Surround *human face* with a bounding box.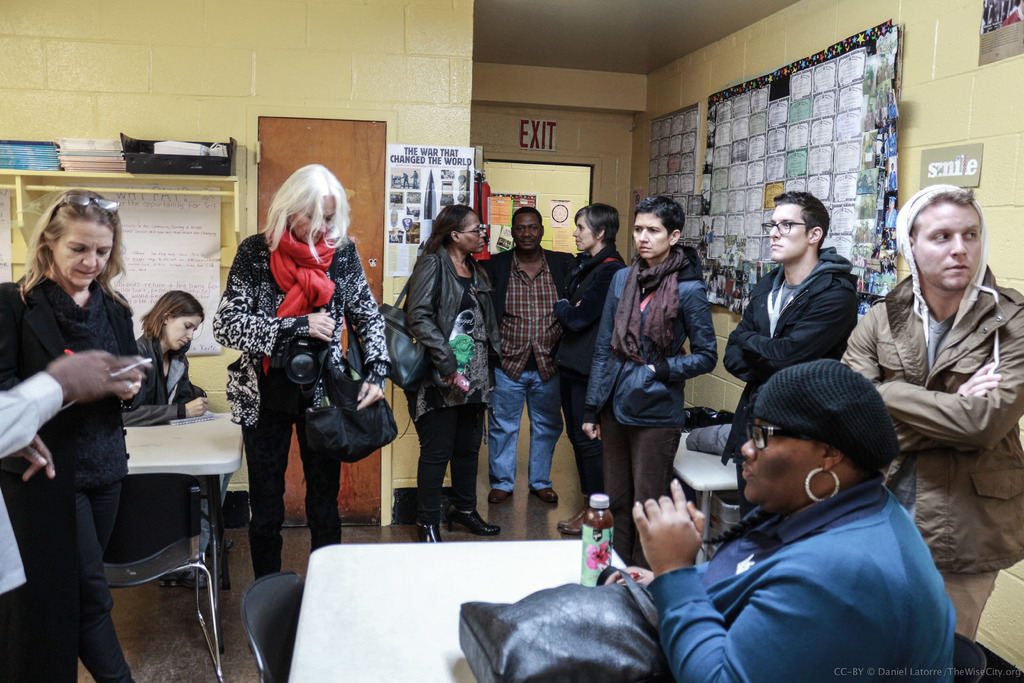
[770, 199, 805, 258].
